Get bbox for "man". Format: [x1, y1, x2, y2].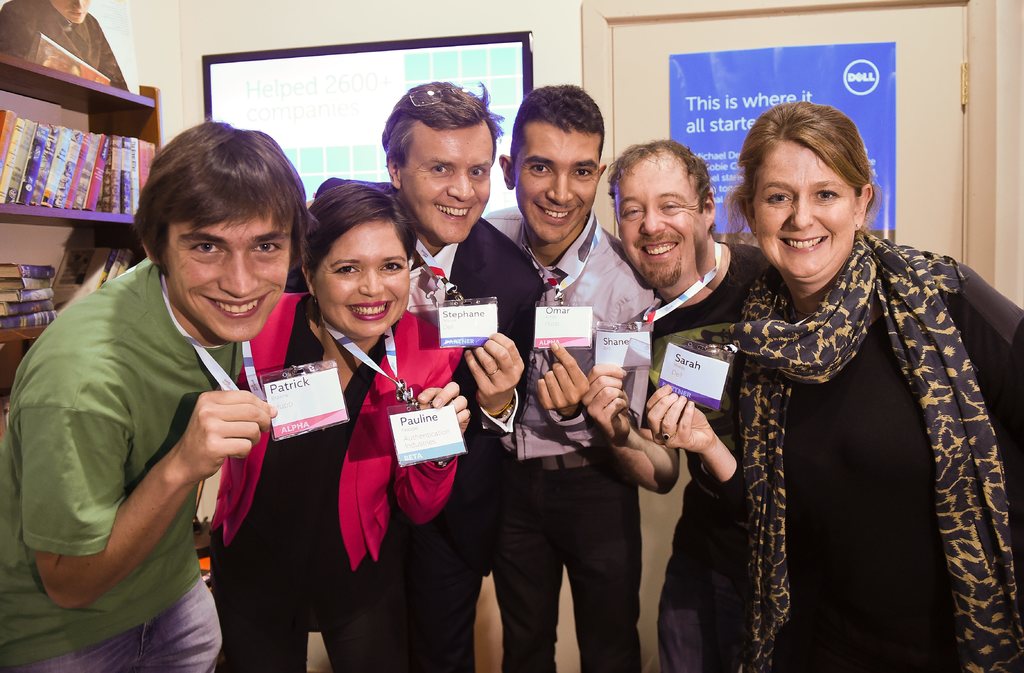
[305, 83, 540, 672].
